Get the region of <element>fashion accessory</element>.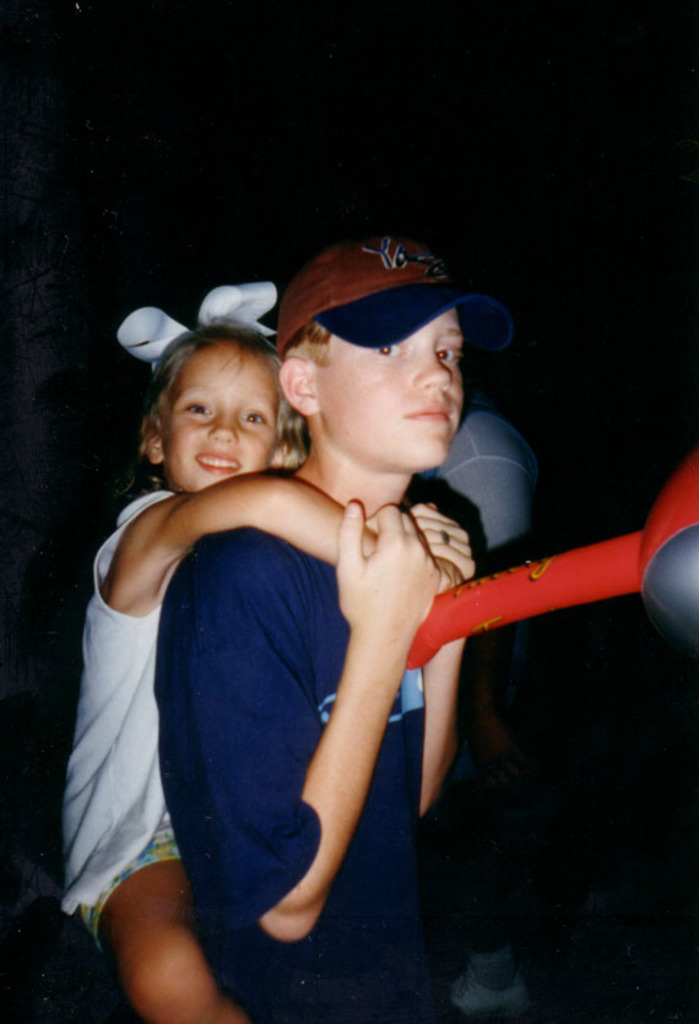
<region>102, 276, 281, 361</region>.
